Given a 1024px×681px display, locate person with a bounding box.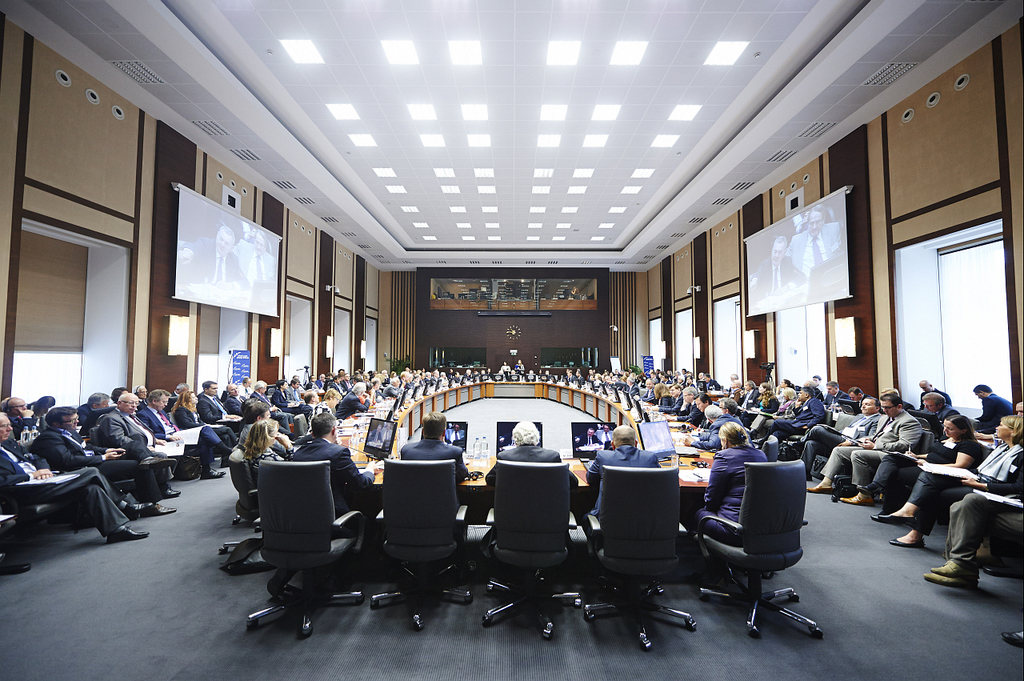
Located: 587 423 660 519.
